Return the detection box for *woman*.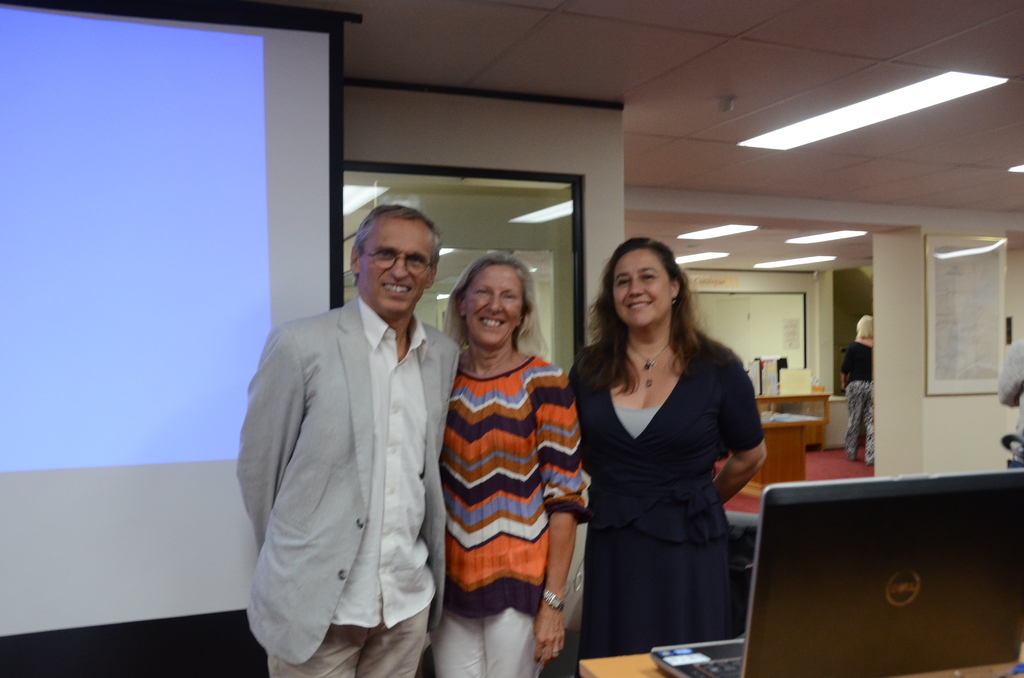
detection(562, 228, 760, 677).
